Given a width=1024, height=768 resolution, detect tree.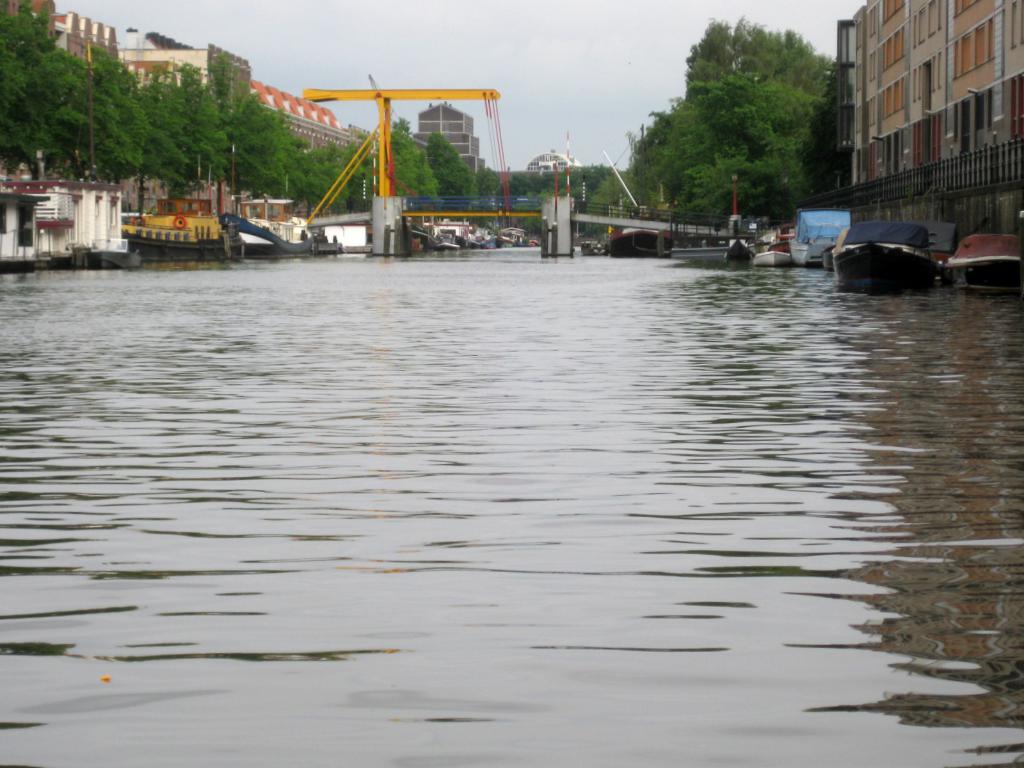
[390, 122, 447, 199].
